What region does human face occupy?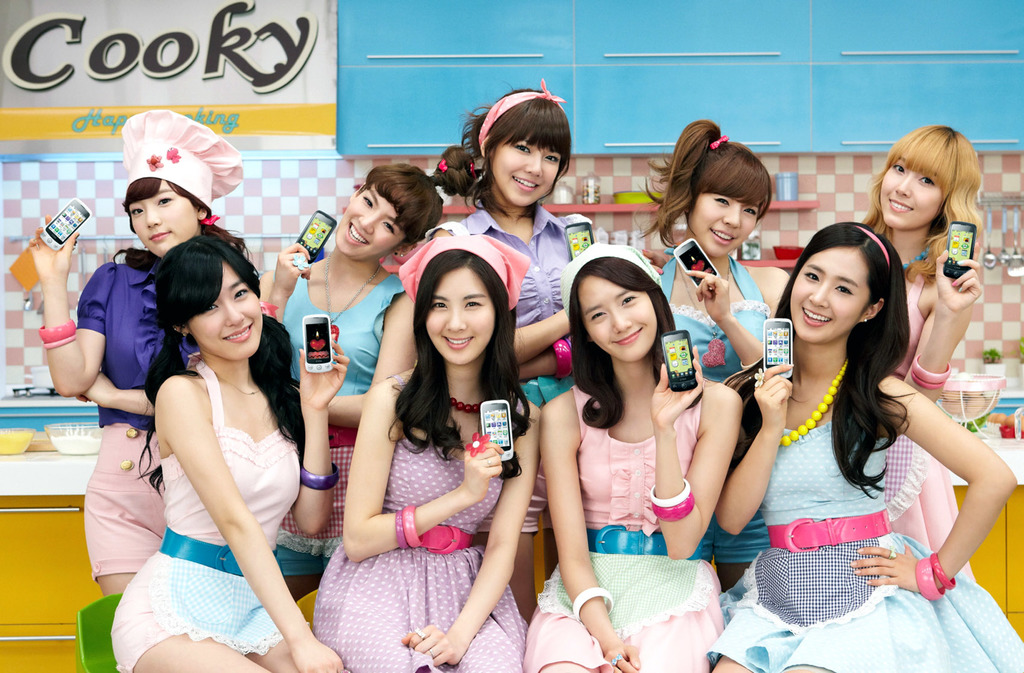
left=490, top=126, right=561, bottom=207.
